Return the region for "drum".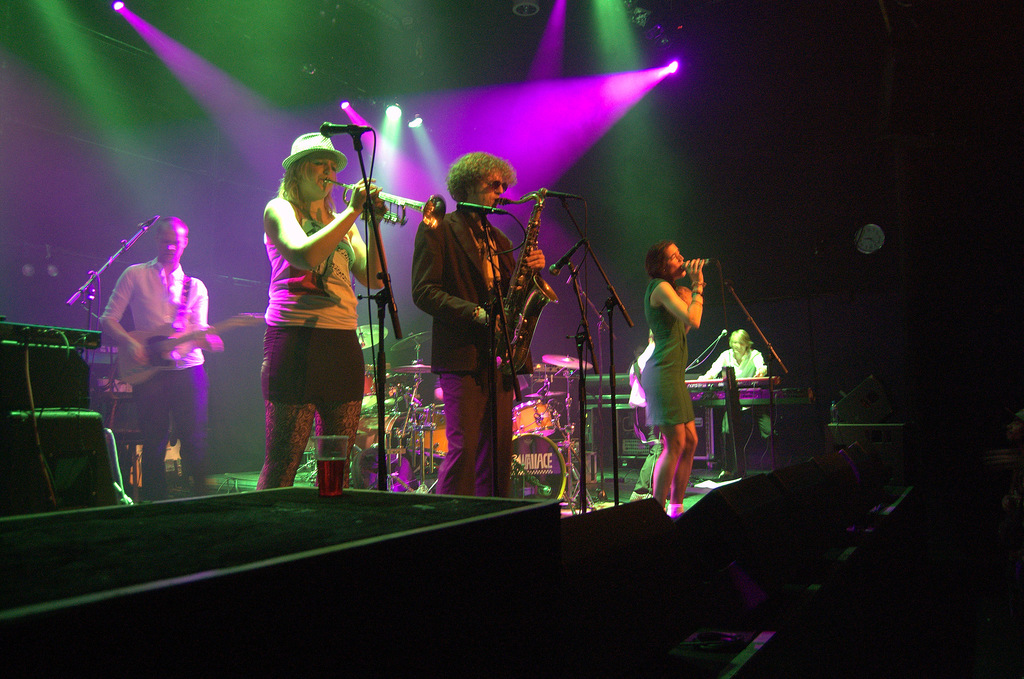
(364, 362, 390, 409).
